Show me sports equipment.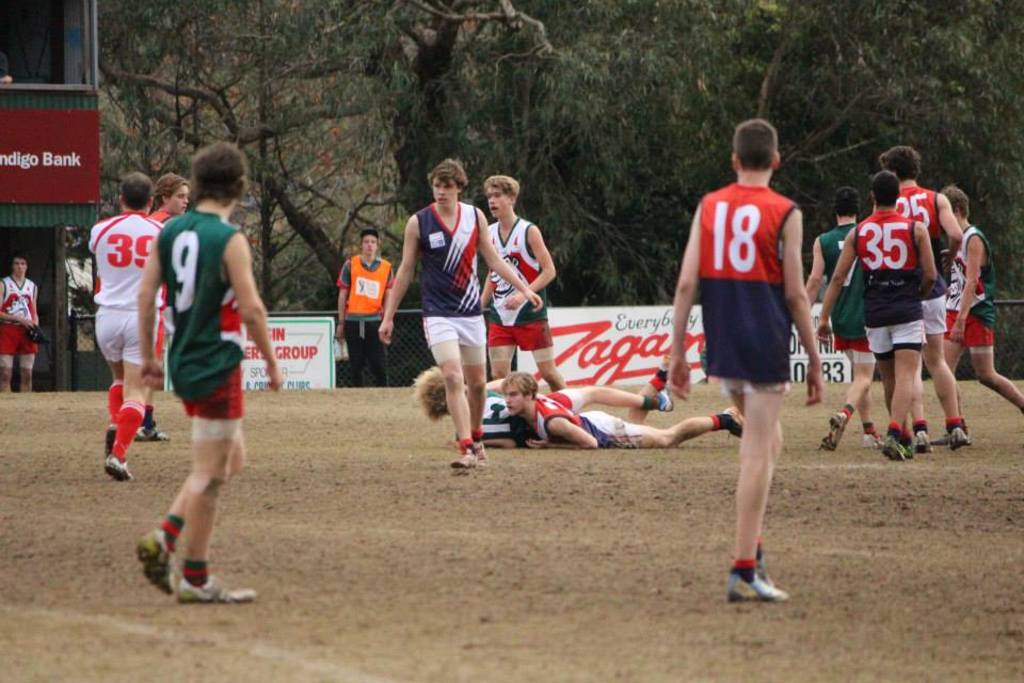
sports equipment is here: l=864, t=432, r=882, b=448.
